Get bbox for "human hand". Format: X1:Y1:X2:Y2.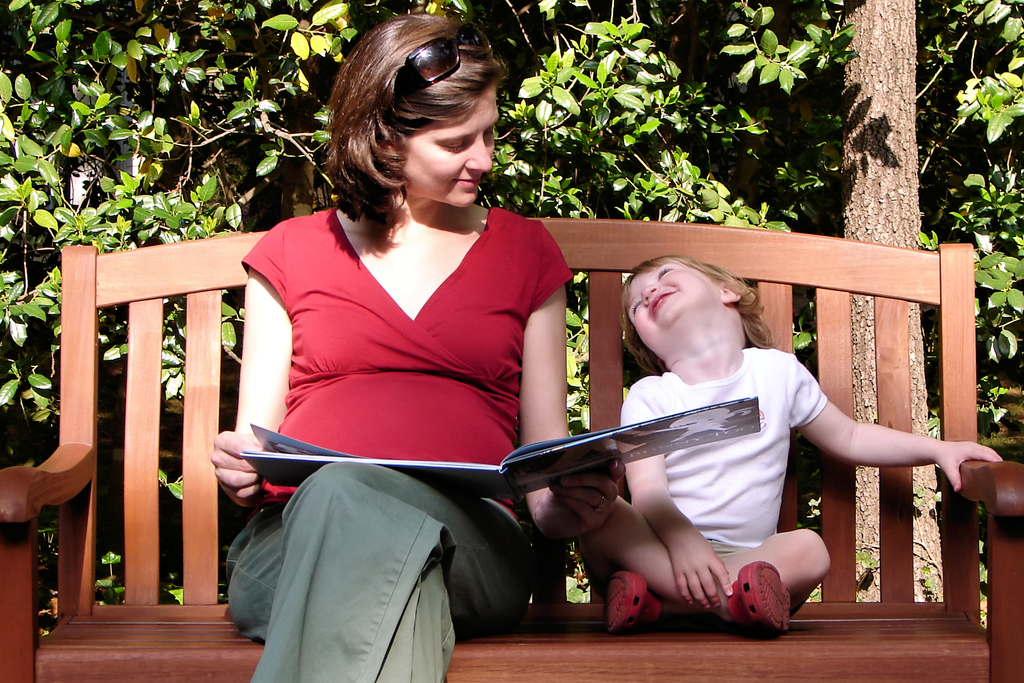
940:436:995:486.
